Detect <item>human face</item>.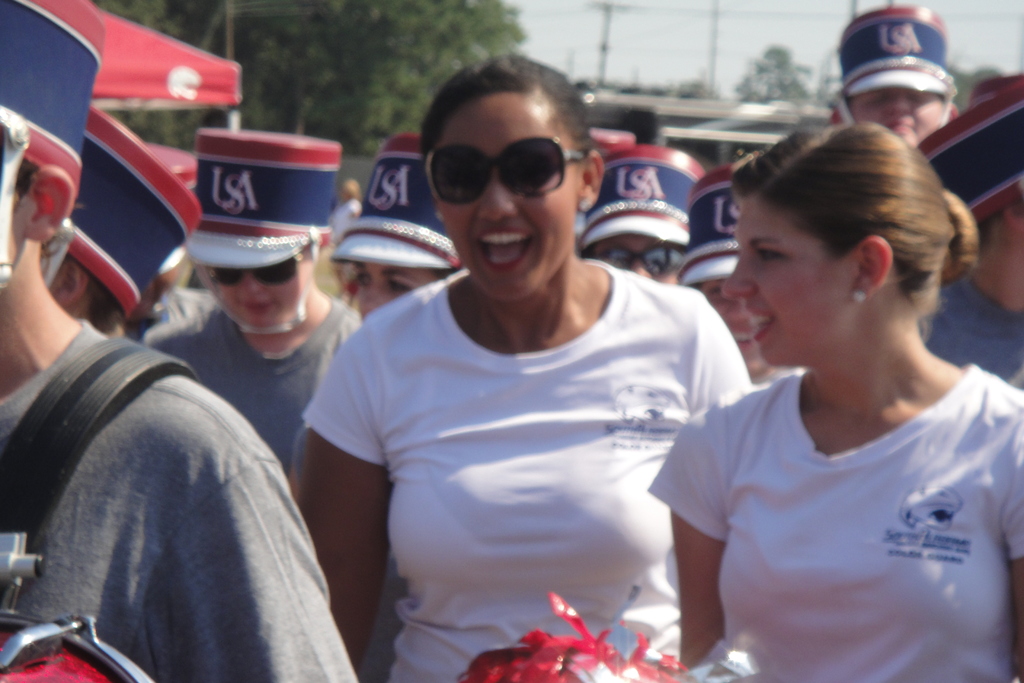
Detected at select_region(356, 261, 445, 322).
